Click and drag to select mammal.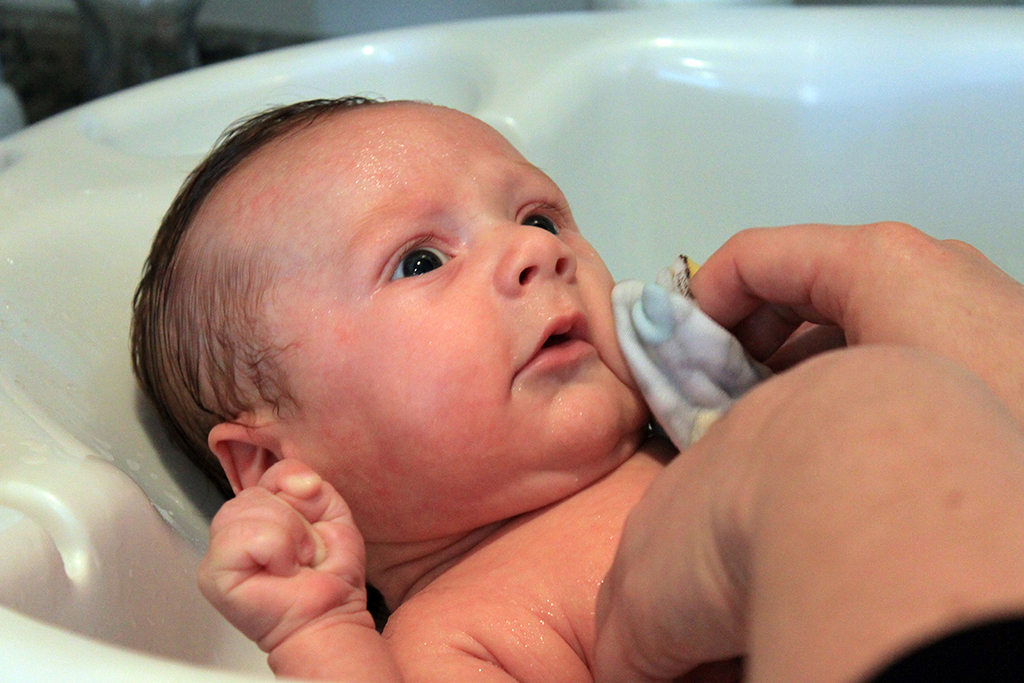
Selection: {"x1": 597, "y1": 222, "x2": 1023, "y2": 682}.
